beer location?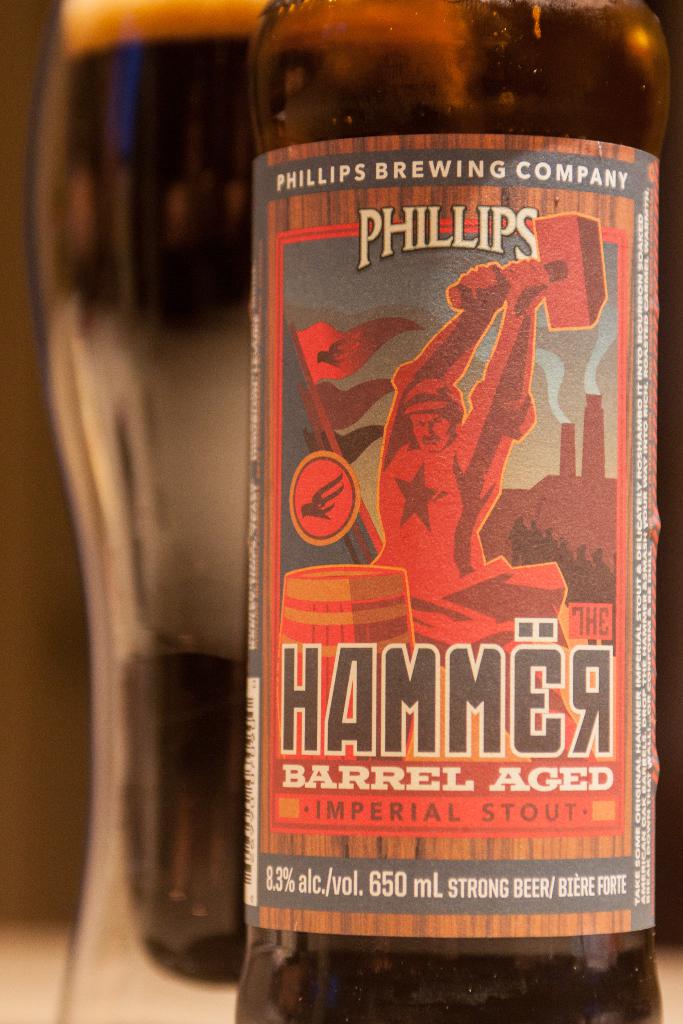
select_region(218, 0, 682, 1019)
